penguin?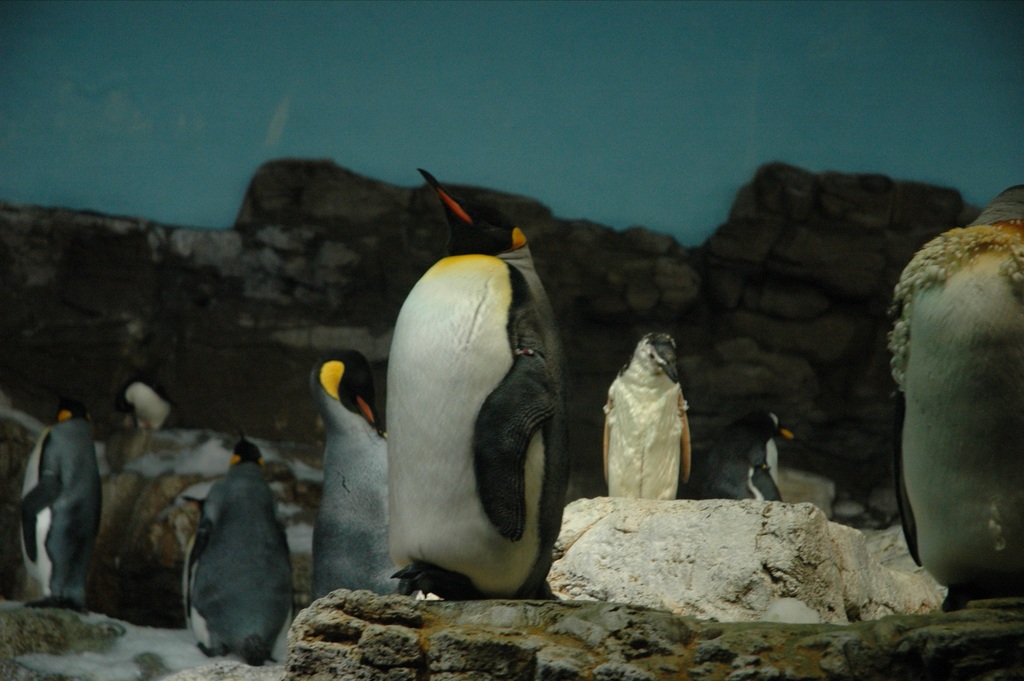
crop(305, 340, 394, 608)
